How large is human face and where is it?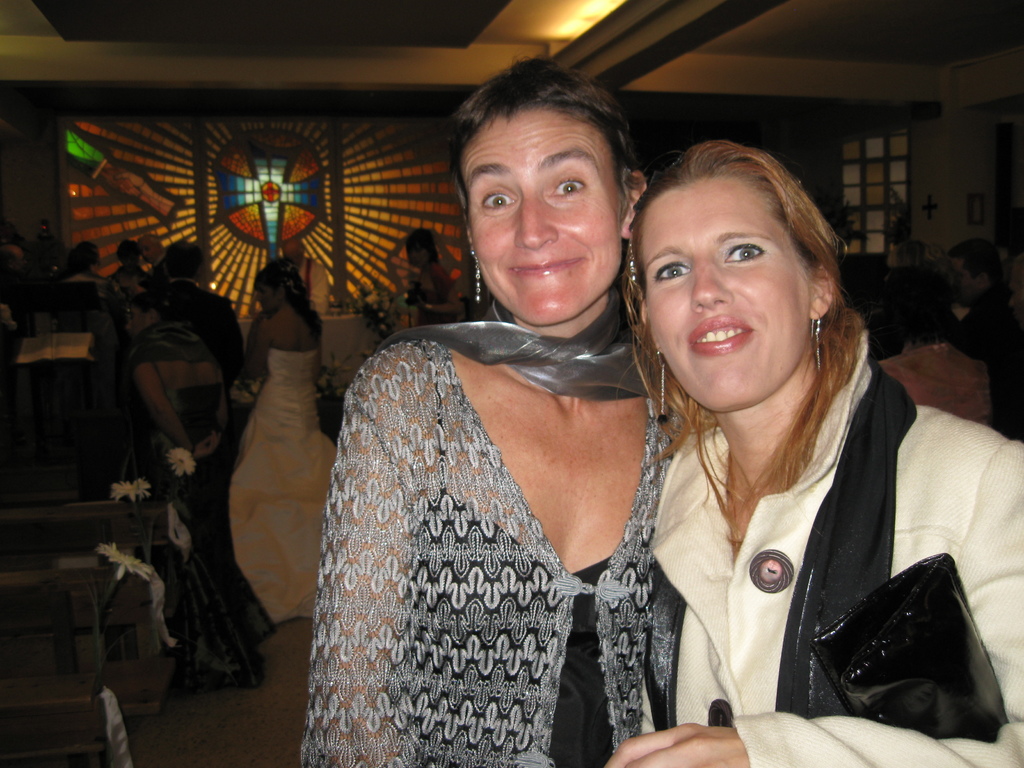
Bounding box: (948, 257, 979, 303).
